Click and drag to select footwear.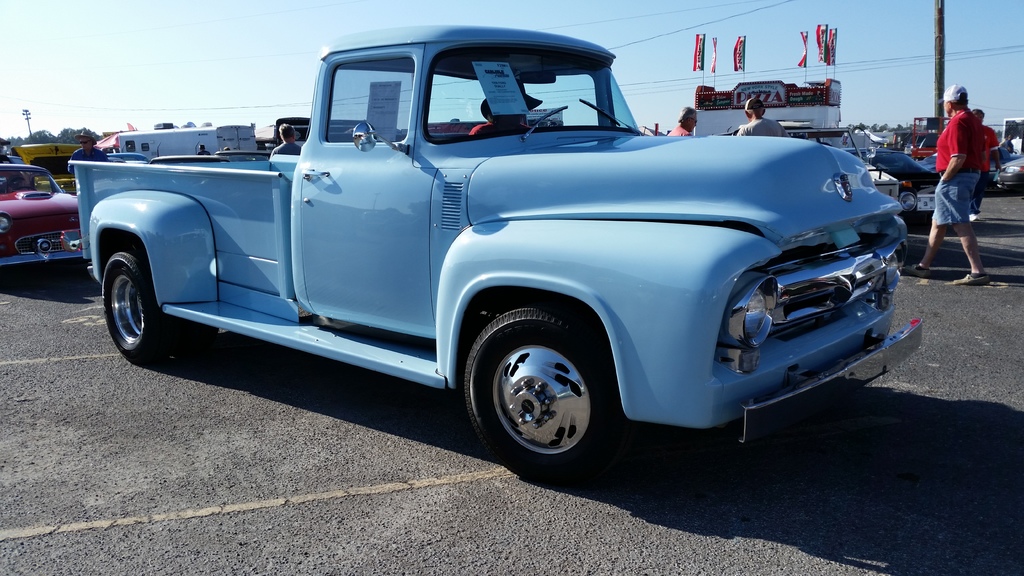
Selection: bbox(902, 266, 939, 277).
